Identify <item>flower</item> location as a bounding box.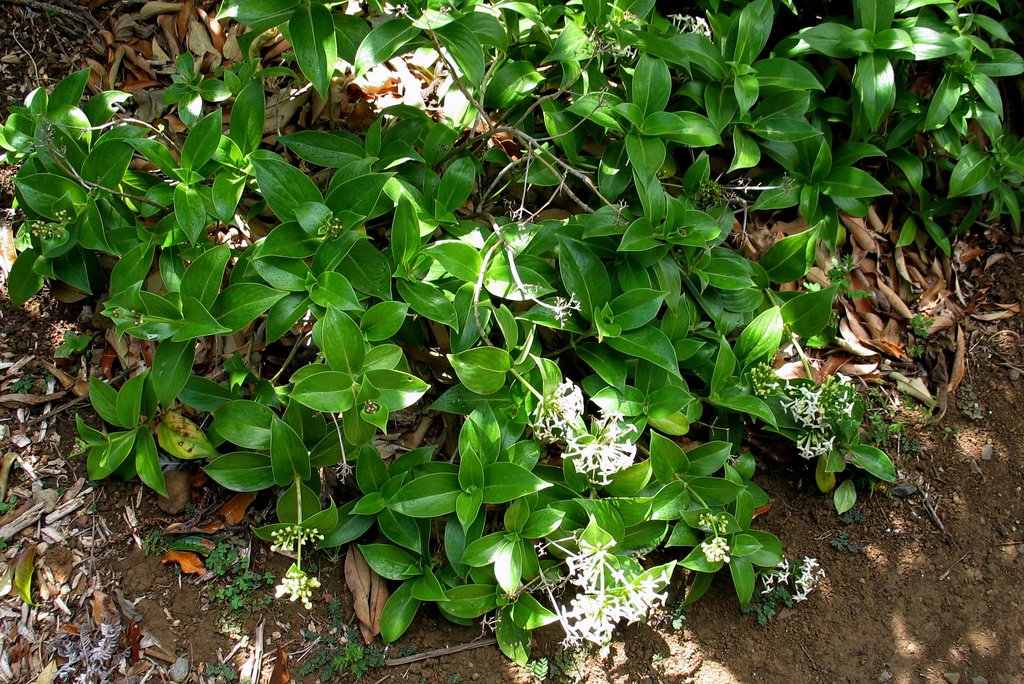
(x1=761, y1=555, x2=824, y2=601).
